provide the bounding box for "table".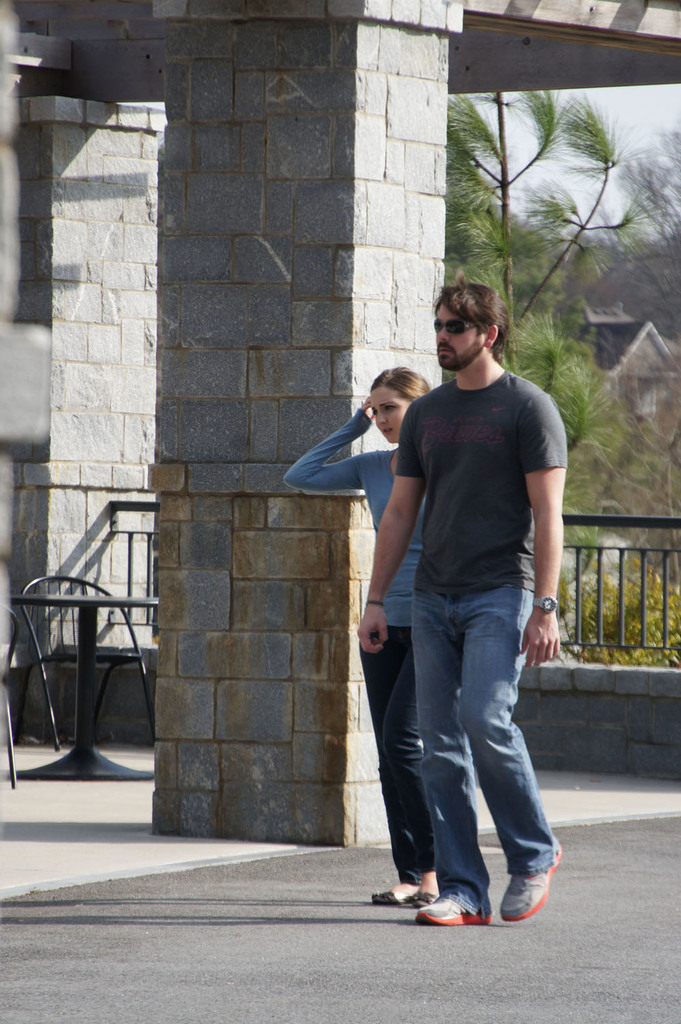
select_region(12, 567, 165, 783).
